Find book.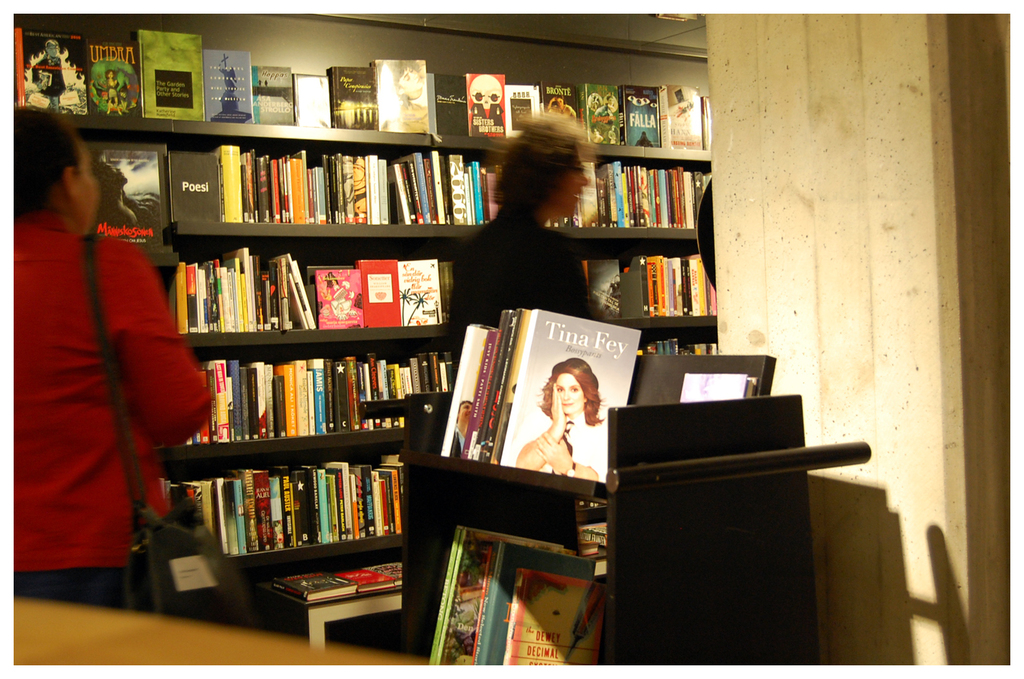
locate(204, 47, 254, 121).
